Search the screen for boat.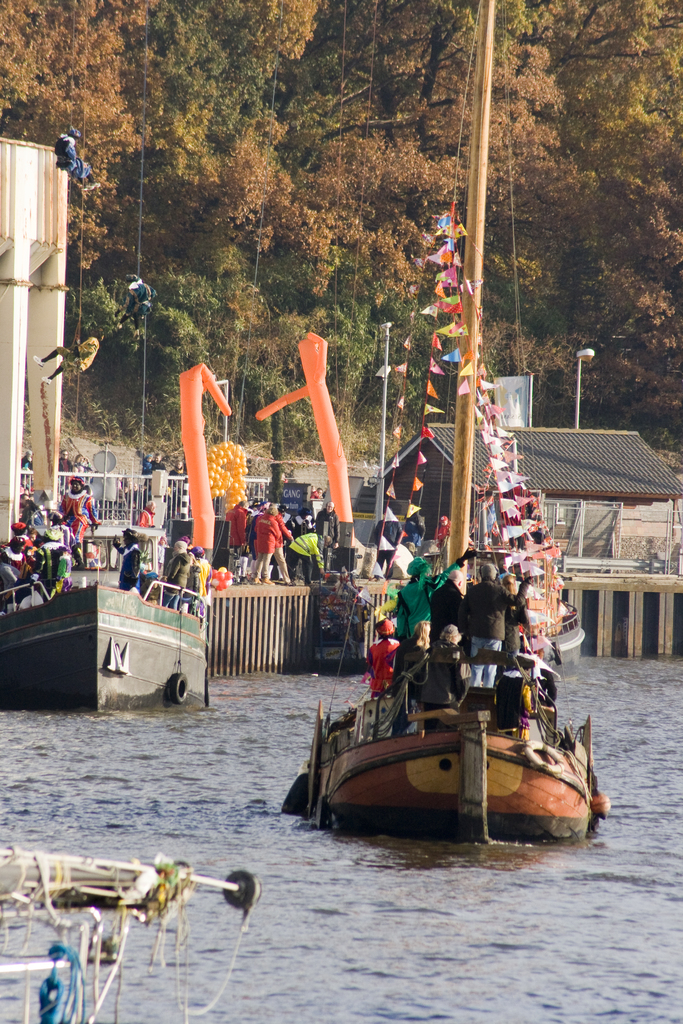
Found at locate(0, 586, 215, 720).
